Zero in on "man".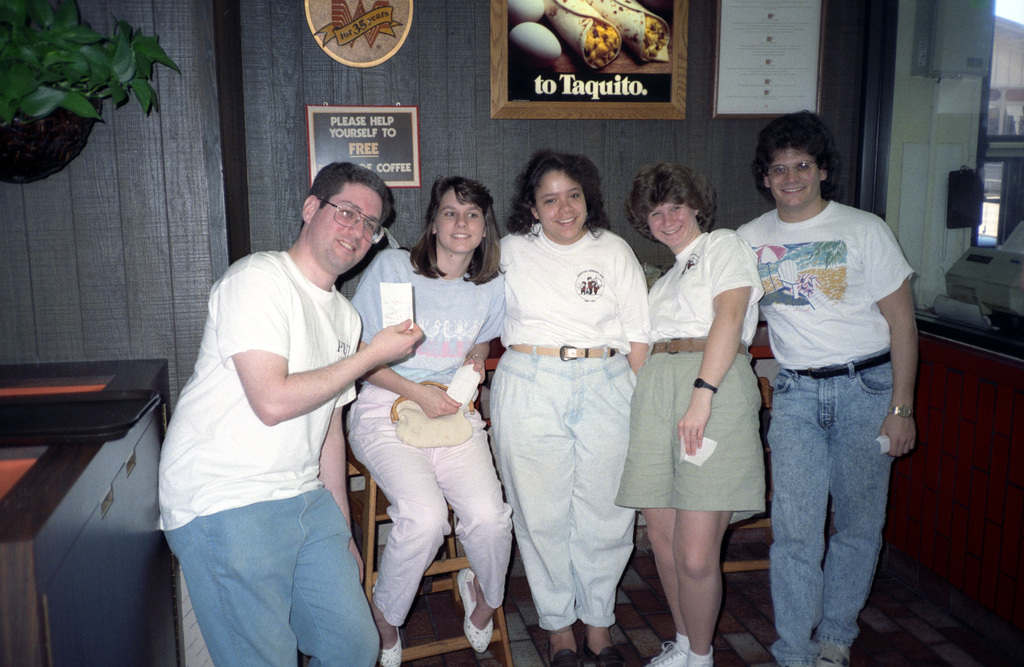
Zeroed in: pyautogui.locateOnScreen(741, 110, 918, 666).
